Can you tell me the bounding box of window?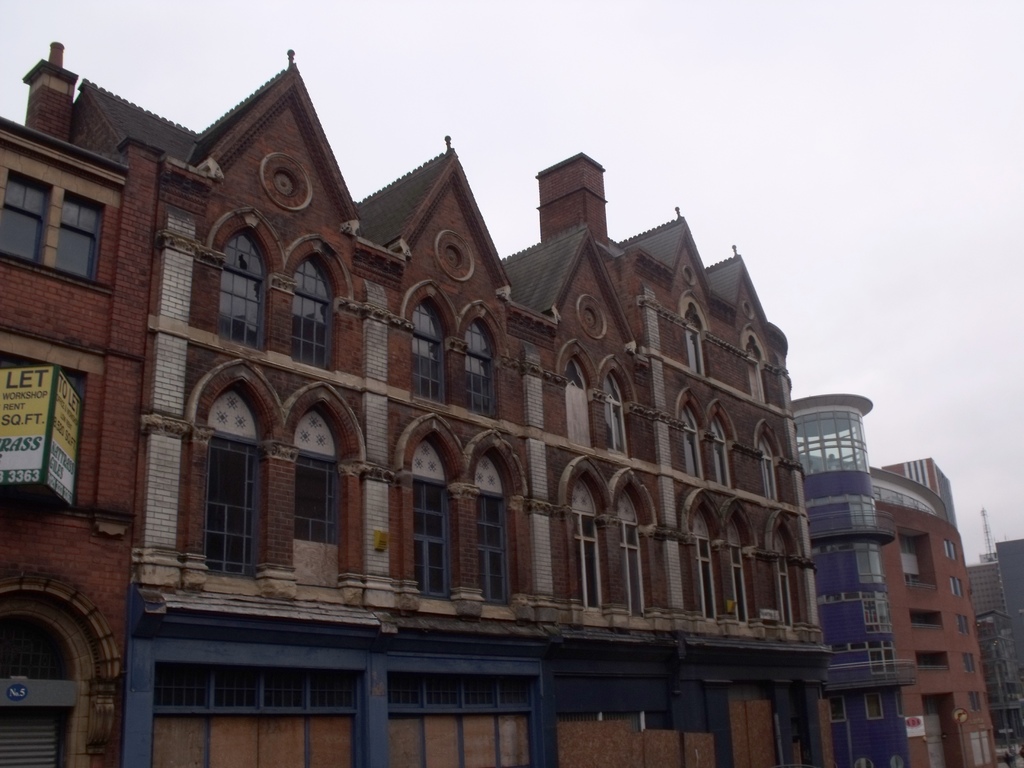
(x1=741, y1=324, x2=772, y2=405).
